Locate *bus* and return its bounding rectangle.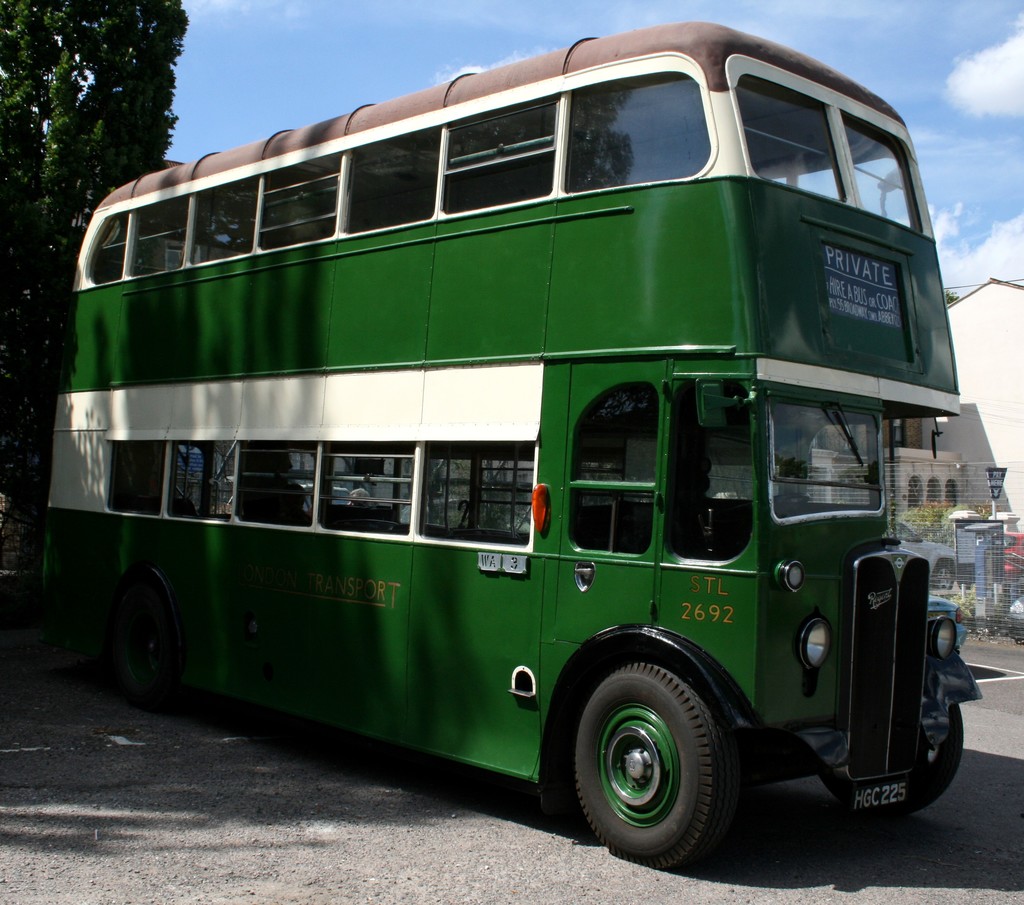
Rect(45, 18, 982, 873).
